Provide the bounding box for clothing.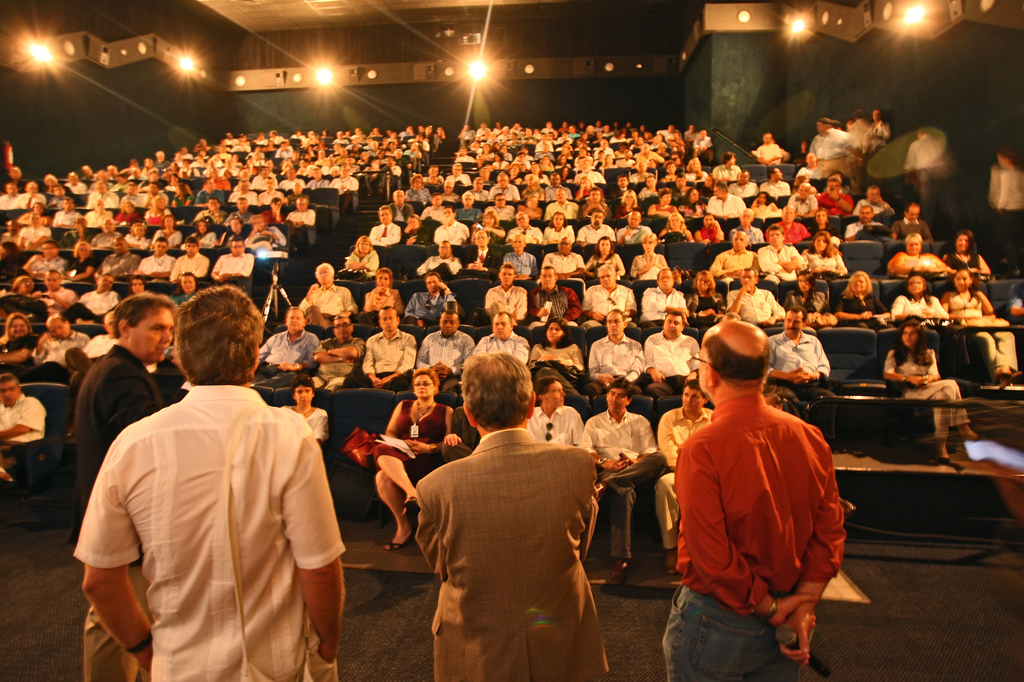
l=576, t=223, r=616, b=244.
